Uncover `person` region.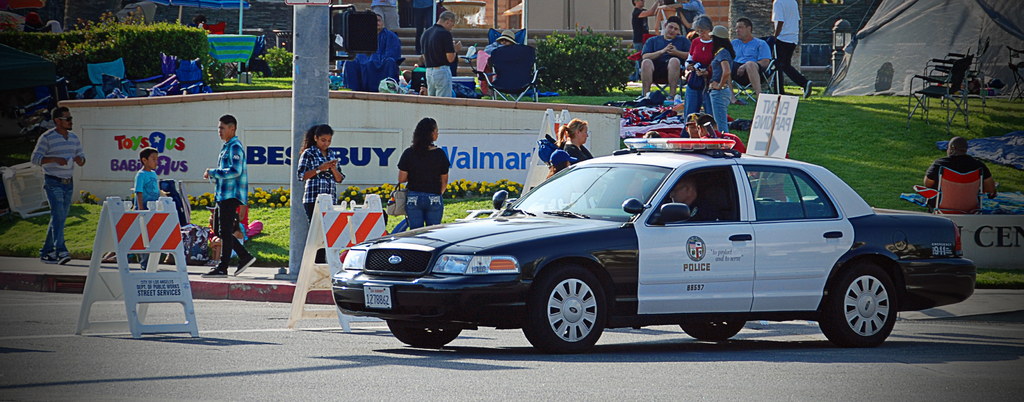
Uncovered: {"left": 929, "top": 135, "right": 999, "bottom": 208}.
